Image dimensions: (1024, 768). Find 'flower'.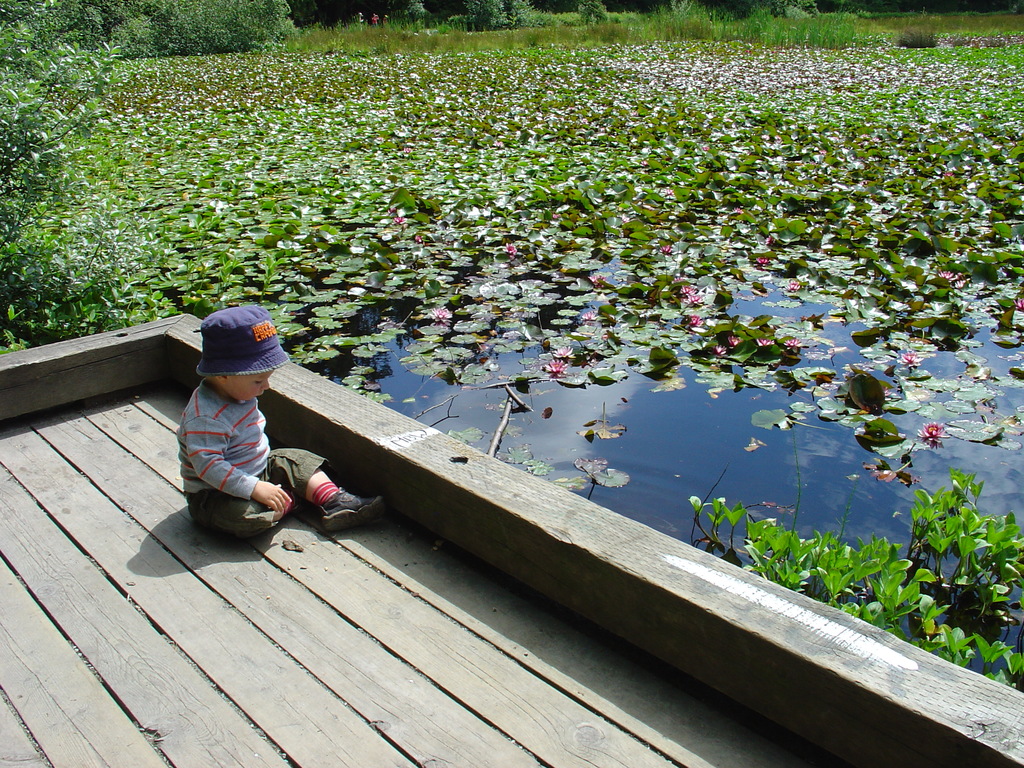
bbox=[652, 241, 676, 257].
